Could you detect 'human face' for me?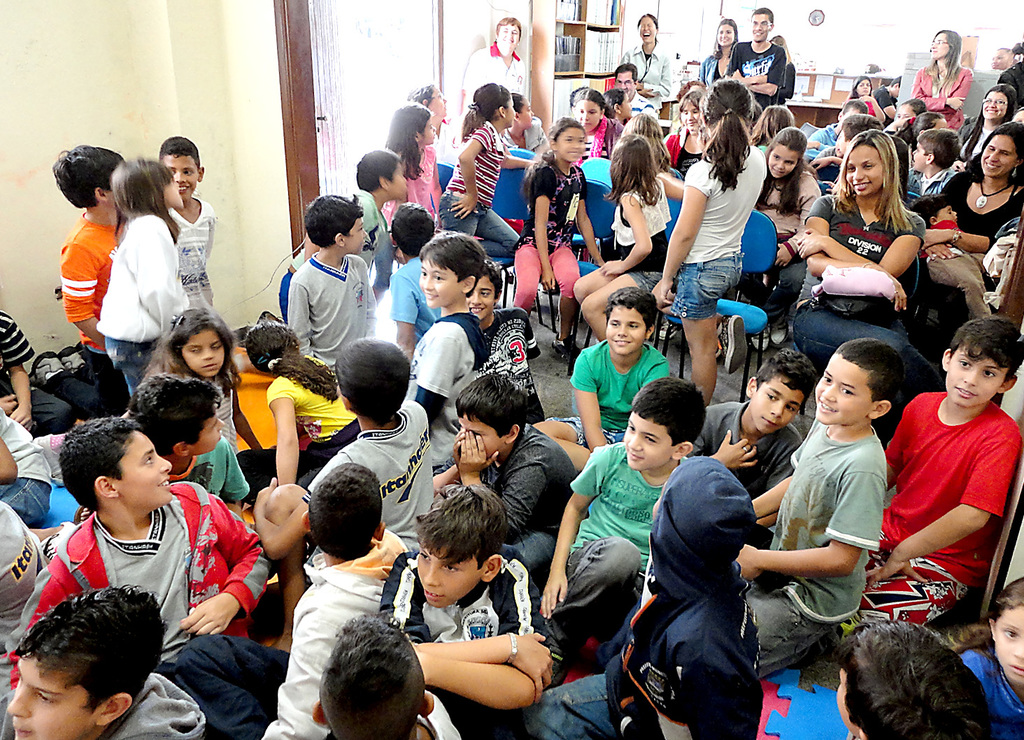
Detection result: select_region(574, 97, 604, 132).
